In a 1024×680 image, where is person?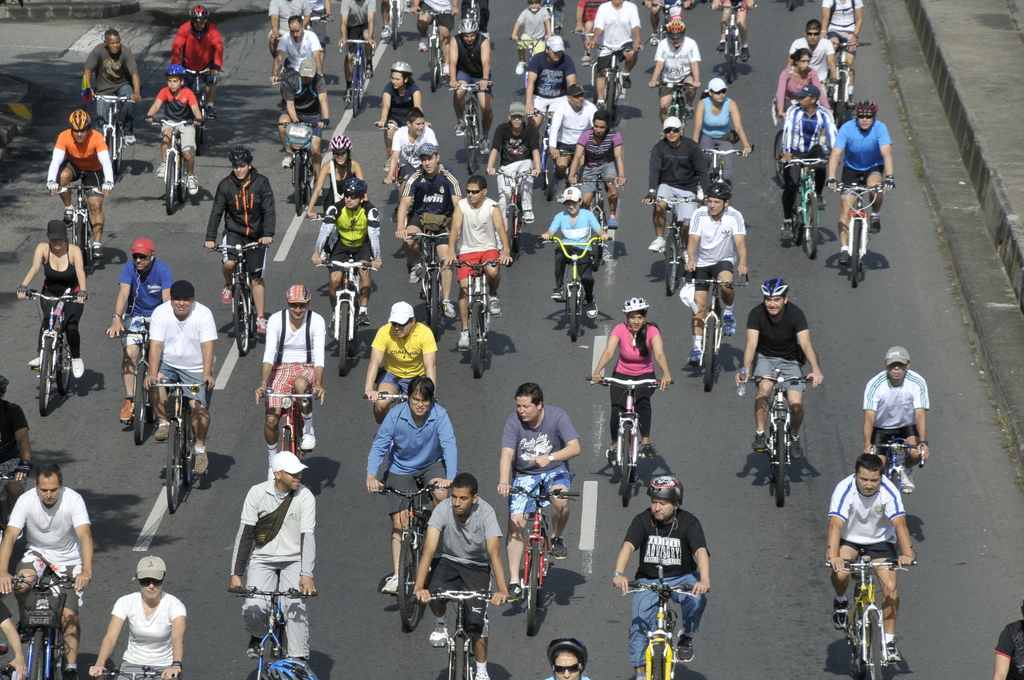
BBox(817, 449, 918, 665).
